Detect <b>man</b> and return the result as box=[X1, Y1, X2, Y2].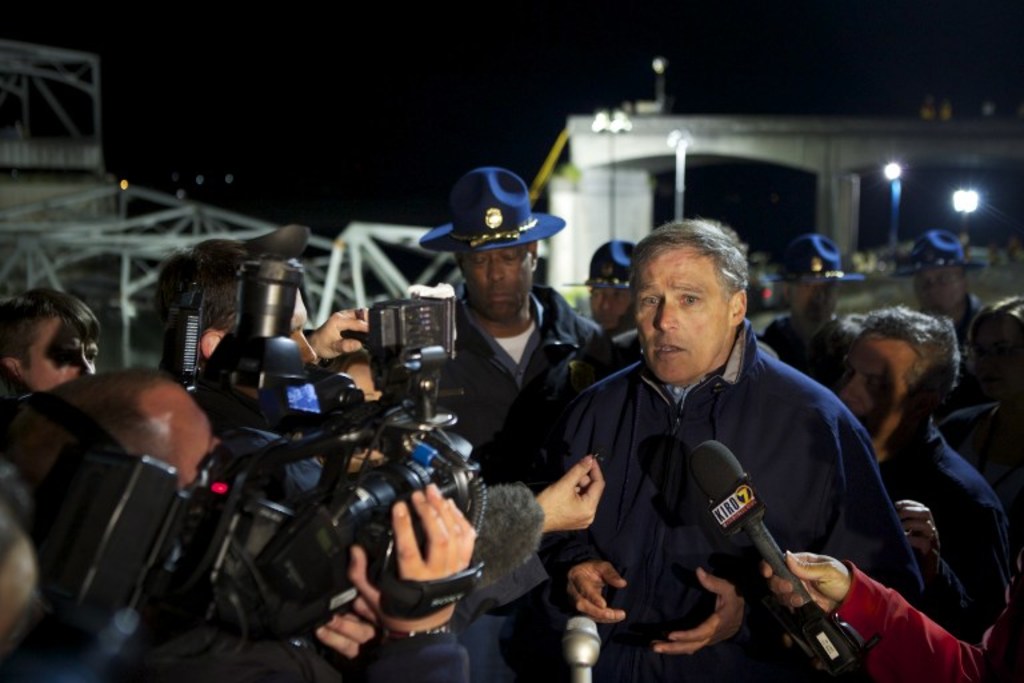
box=[837, 300, 1009, 650].
